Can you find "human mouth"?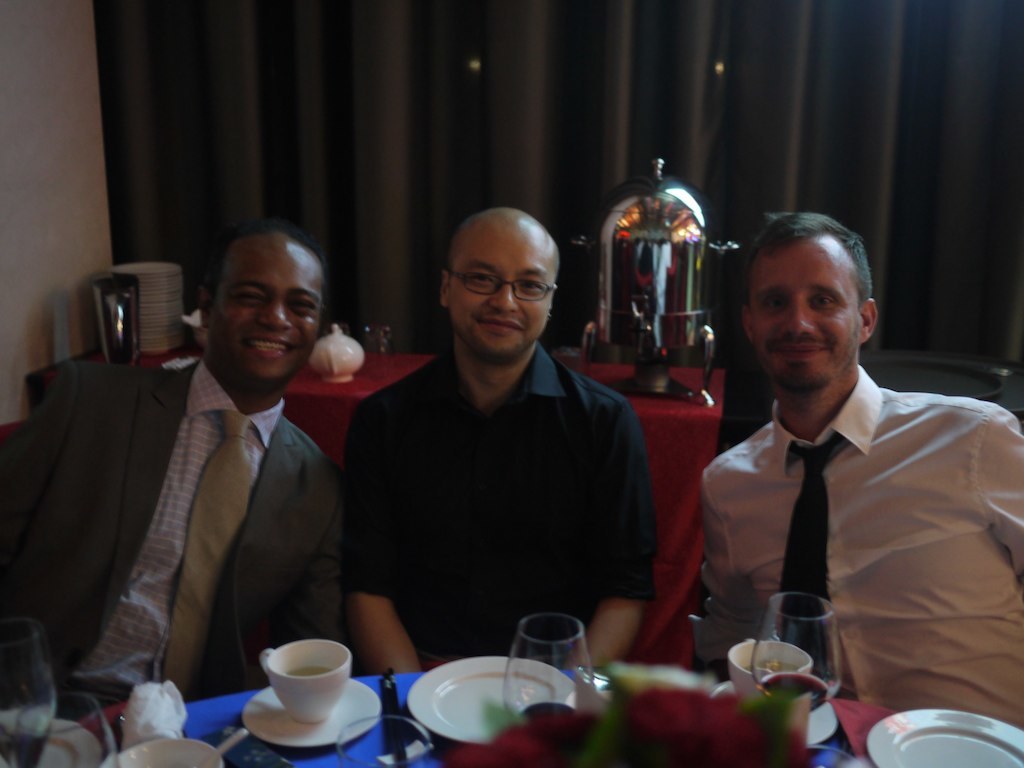
Yes, bounding box: 773:338:836:358.
